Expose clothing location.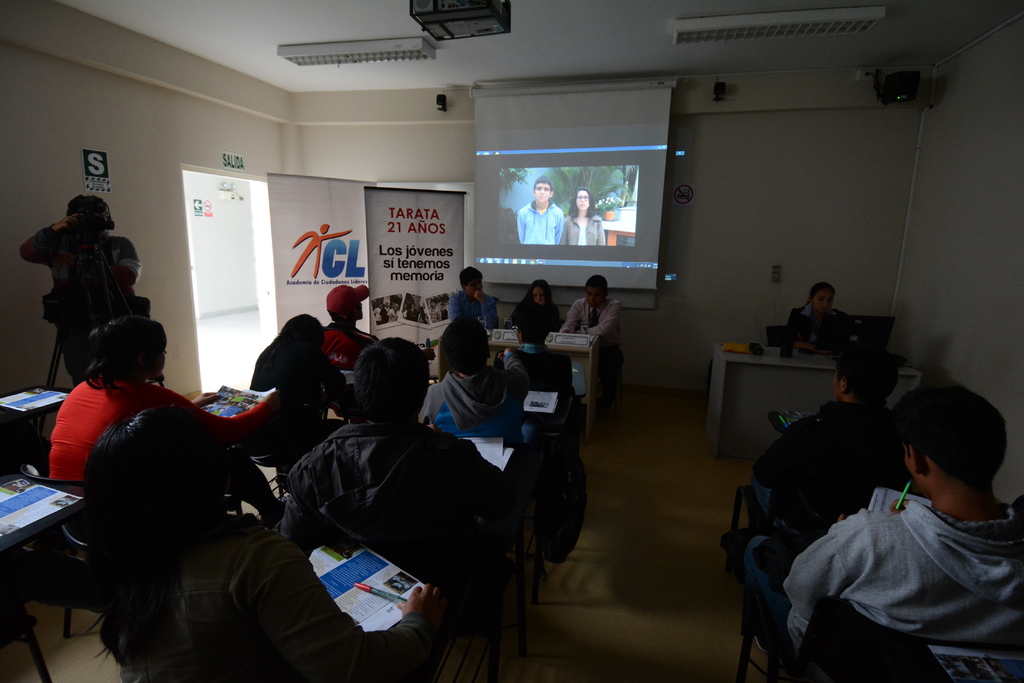
Exposed at bbox(454, 291, 501, 327).
